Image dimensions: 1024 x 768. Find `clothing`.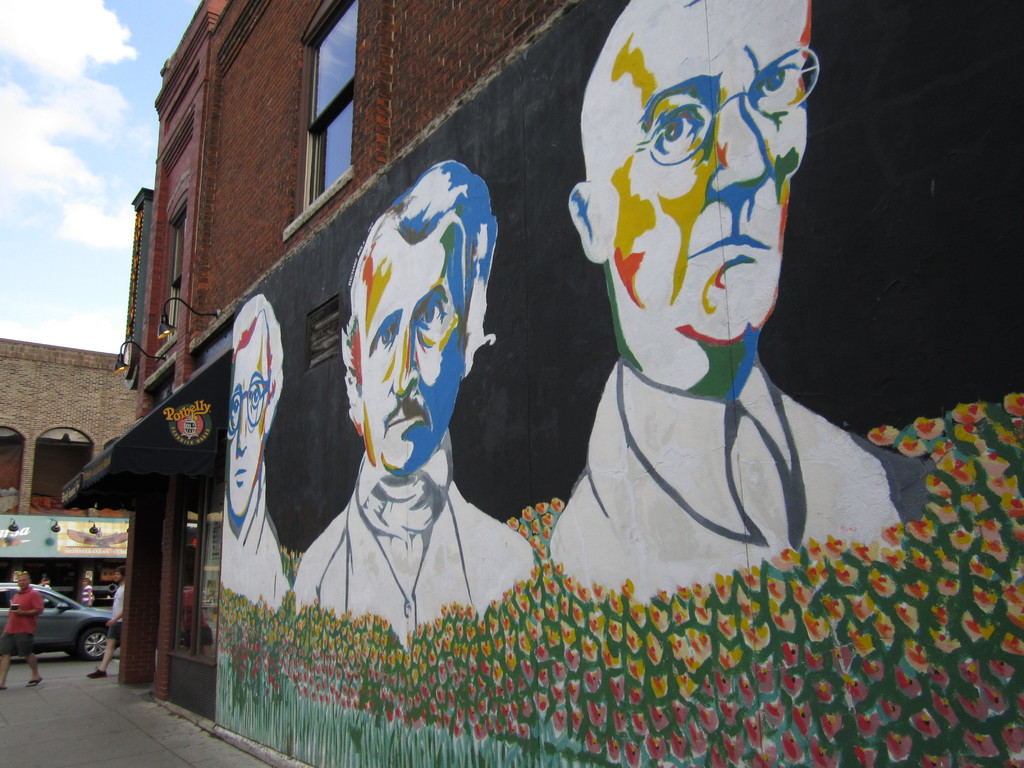
[110, 579, 126, 626].
